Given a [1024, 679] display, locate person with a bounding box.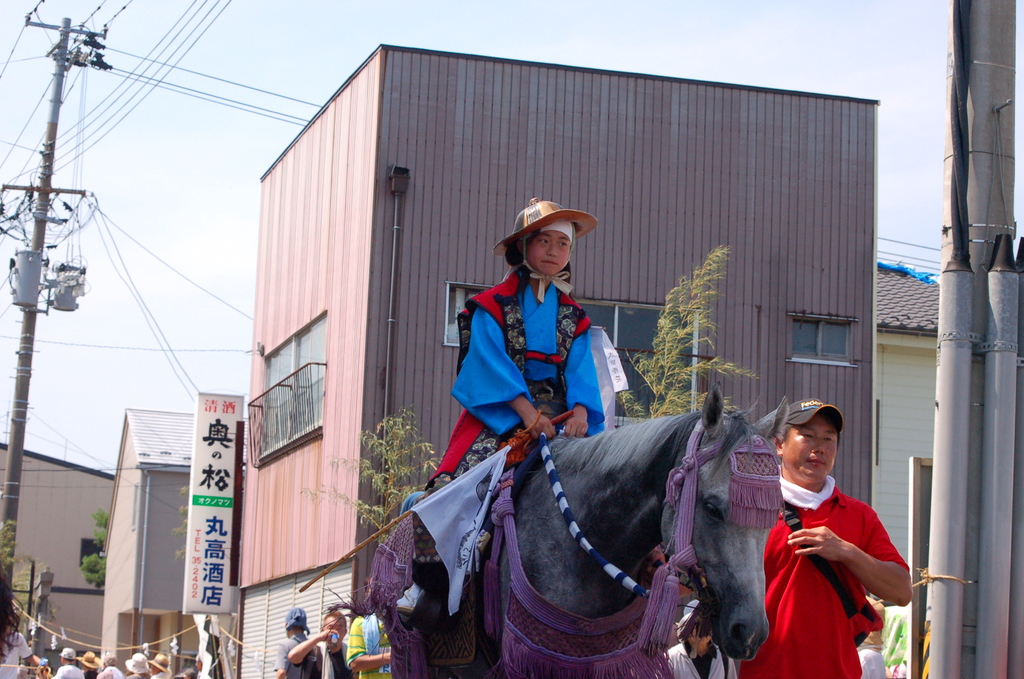
Located: (740,394,913,675).
